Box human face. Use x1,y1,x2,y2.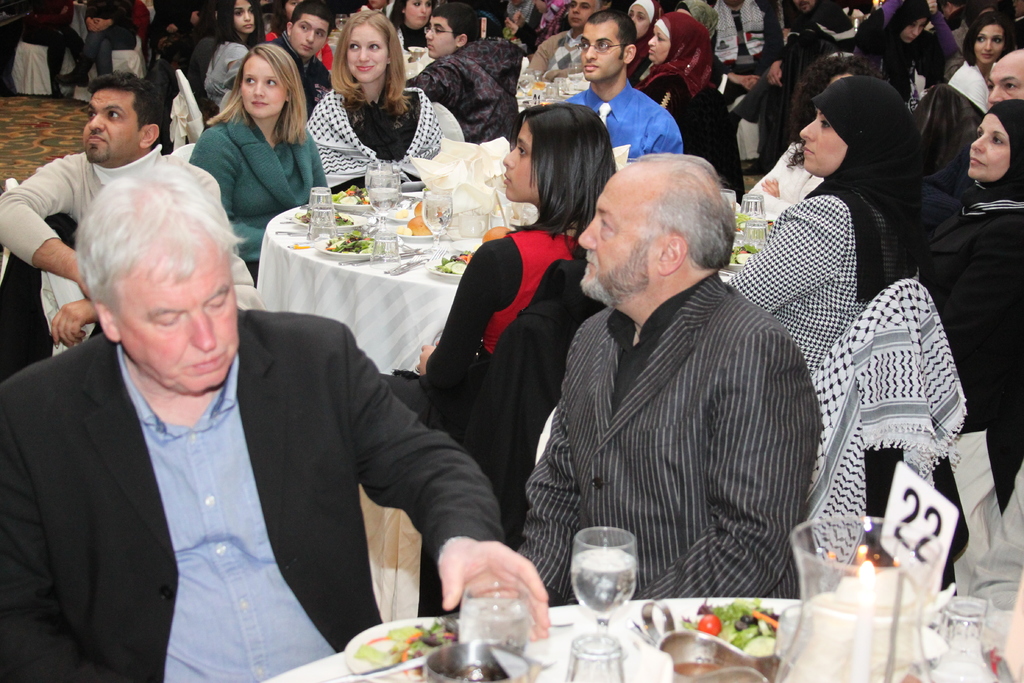
799,106,846,176.
